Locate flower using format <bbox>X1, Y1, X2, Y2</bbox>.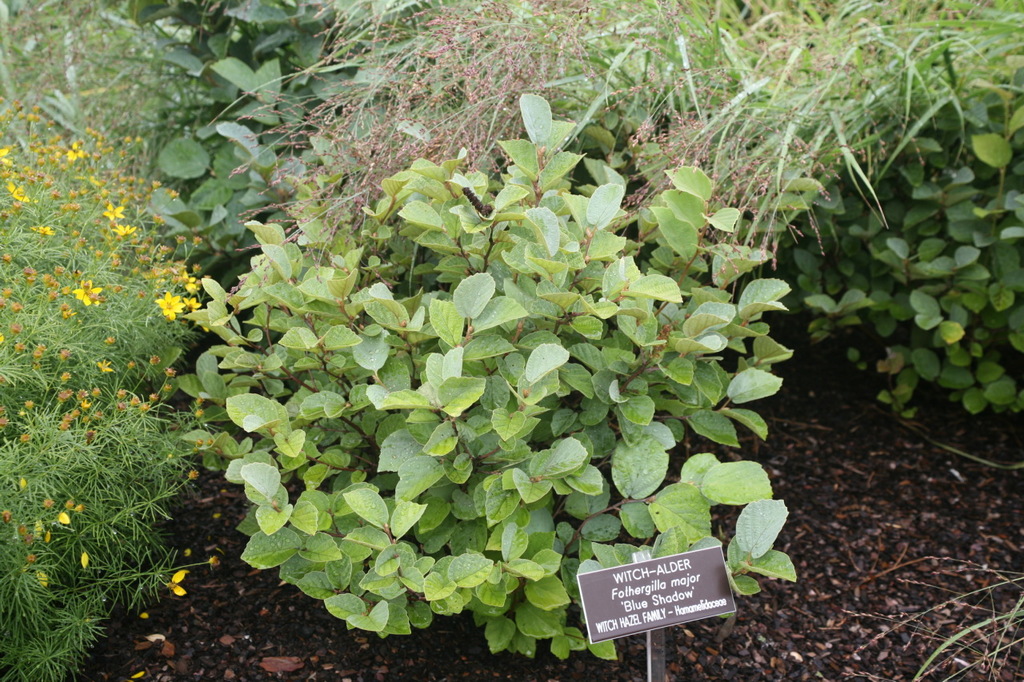
<bbox>156, 291, 179, 320</bbox>.
